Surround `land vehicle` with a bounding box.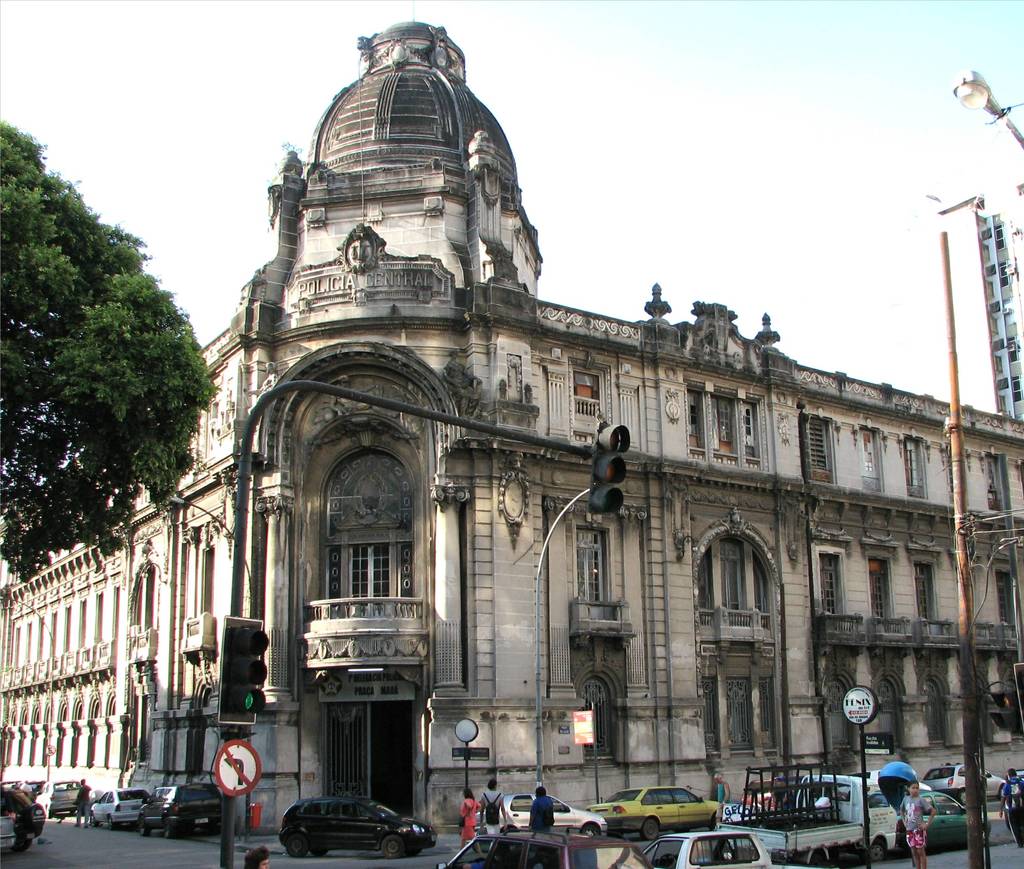
<box>588,785,725,834</box>.
